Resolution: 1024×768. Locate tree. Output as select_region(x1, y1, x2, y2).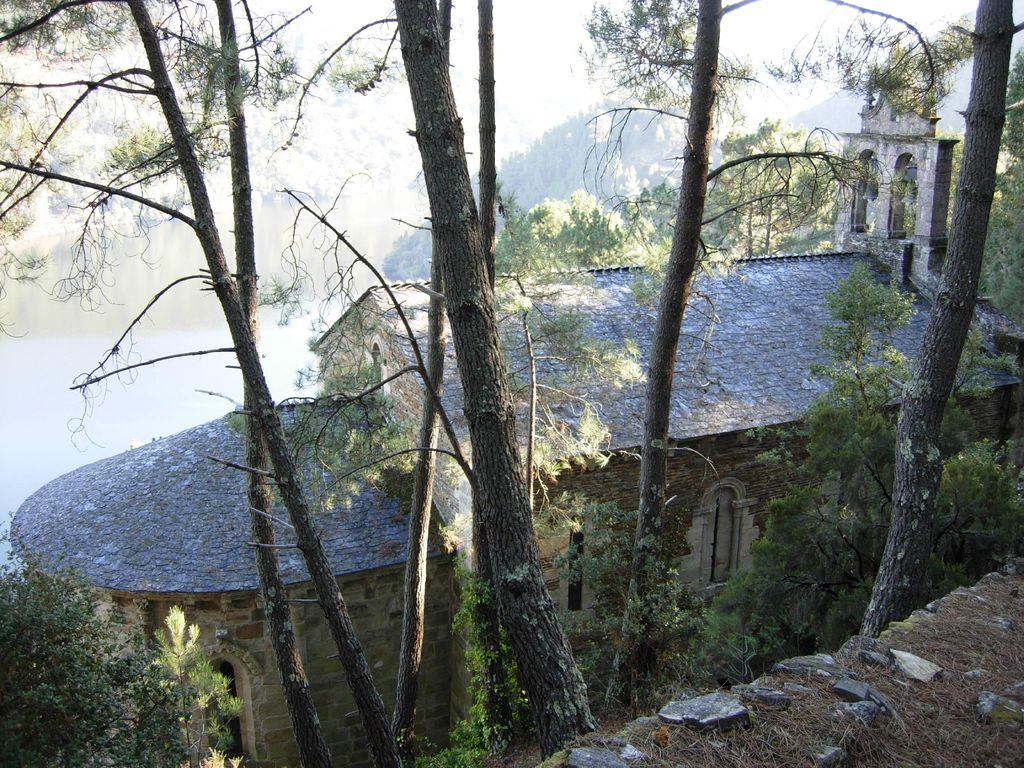
select_region(1, 557, 204, 767).
